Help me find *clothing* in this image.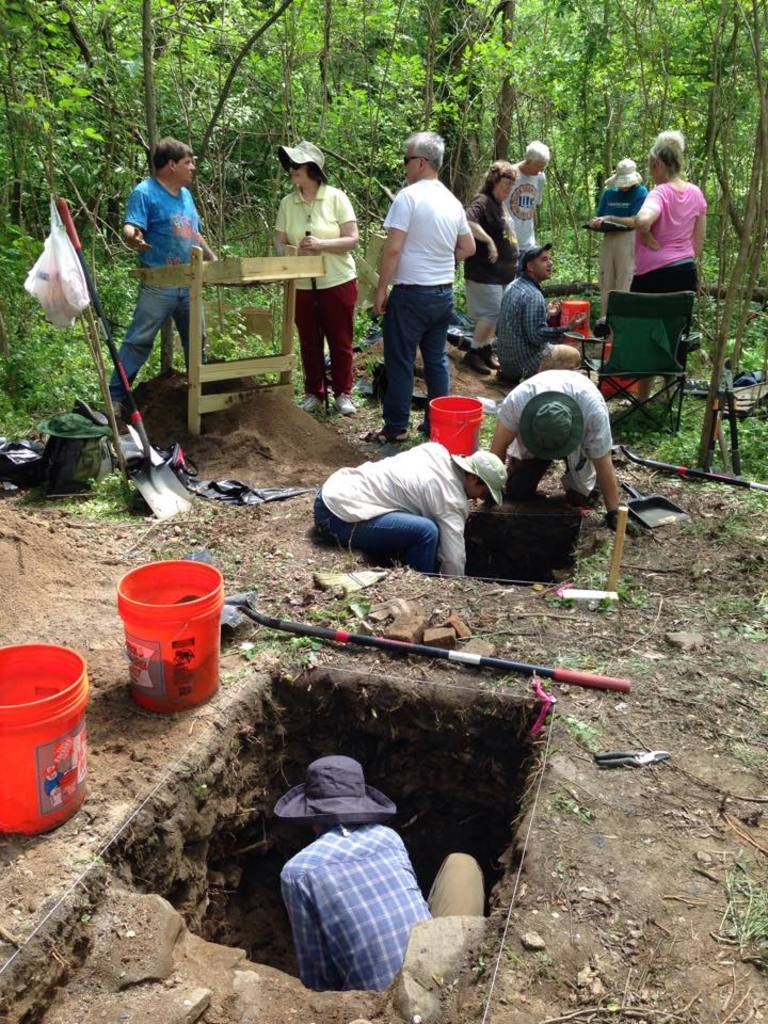
Found it: detection(258, 787, 444, 988).
